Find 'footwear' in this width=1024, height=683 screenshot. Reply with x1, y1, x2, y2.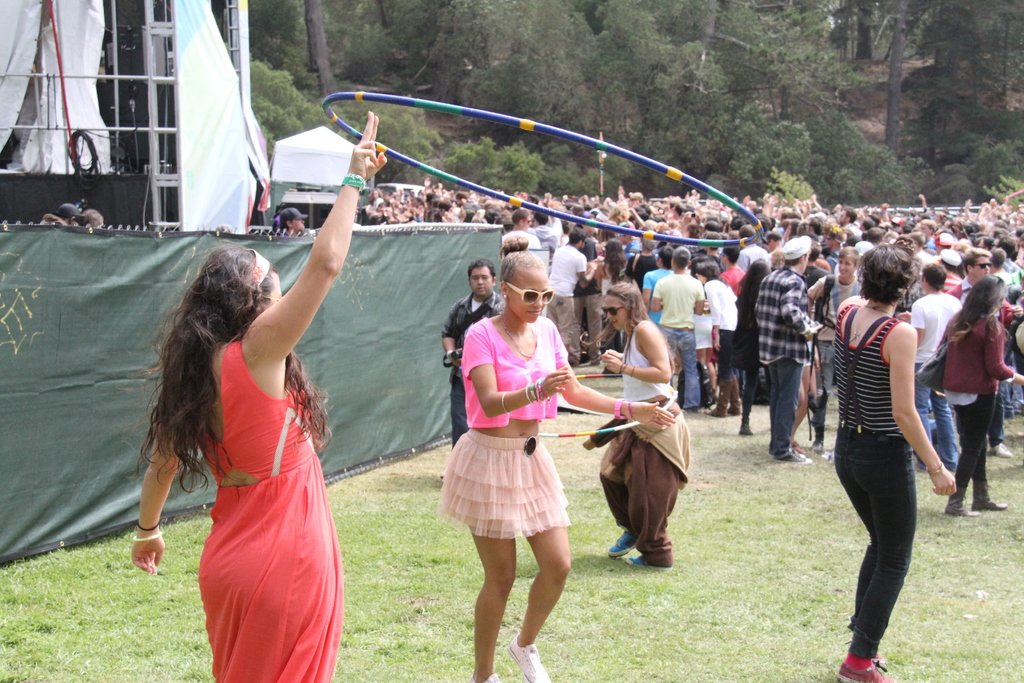
950, 509, 980, 517.
